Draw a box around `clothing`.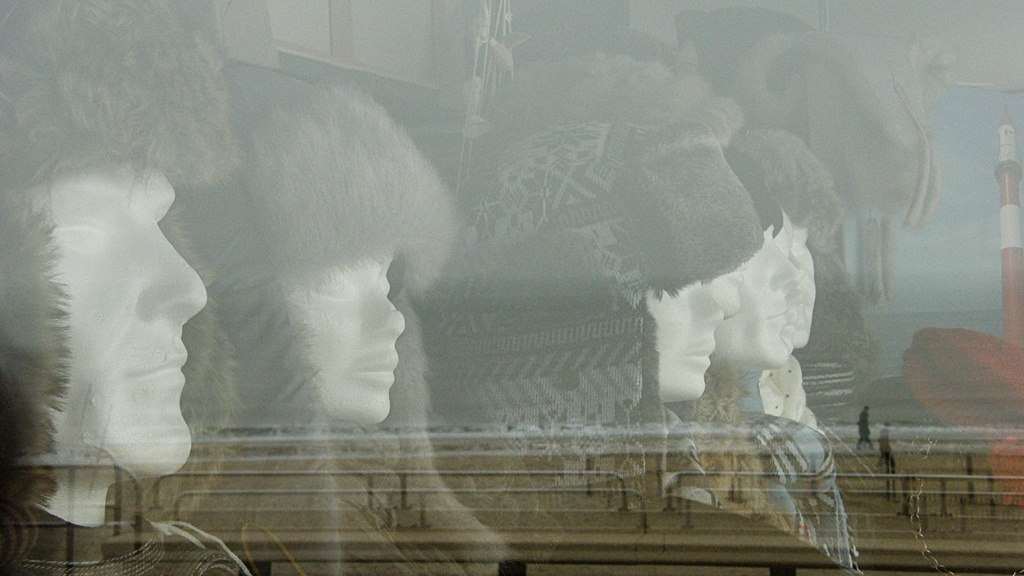
735 123 887 575.
